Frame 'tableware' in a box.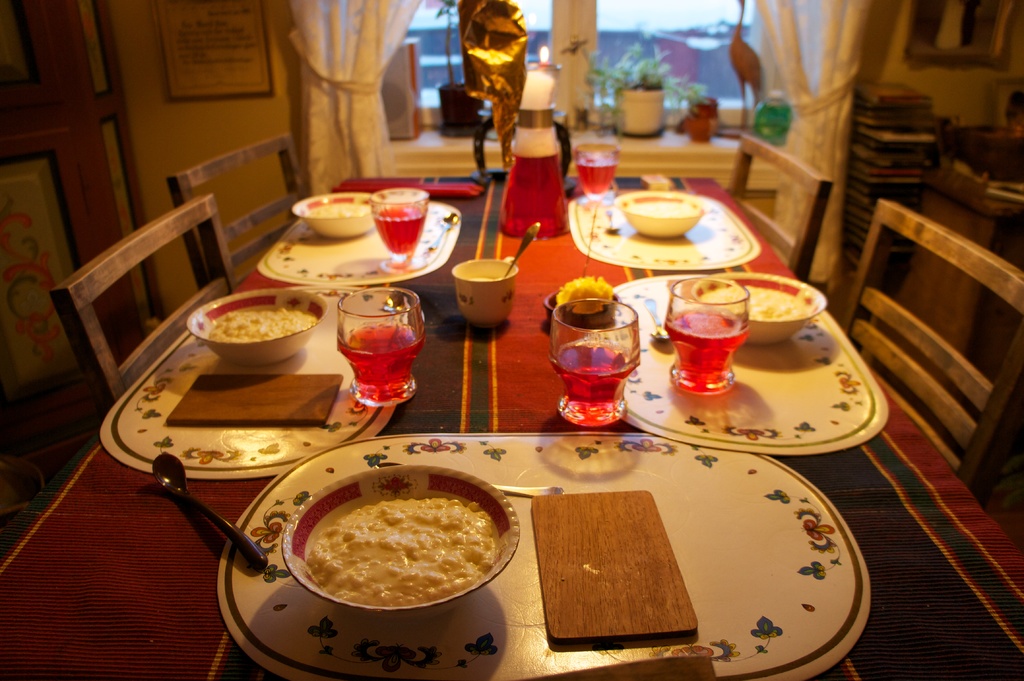
x1=662 y1=284 x2=762 y2=413.
